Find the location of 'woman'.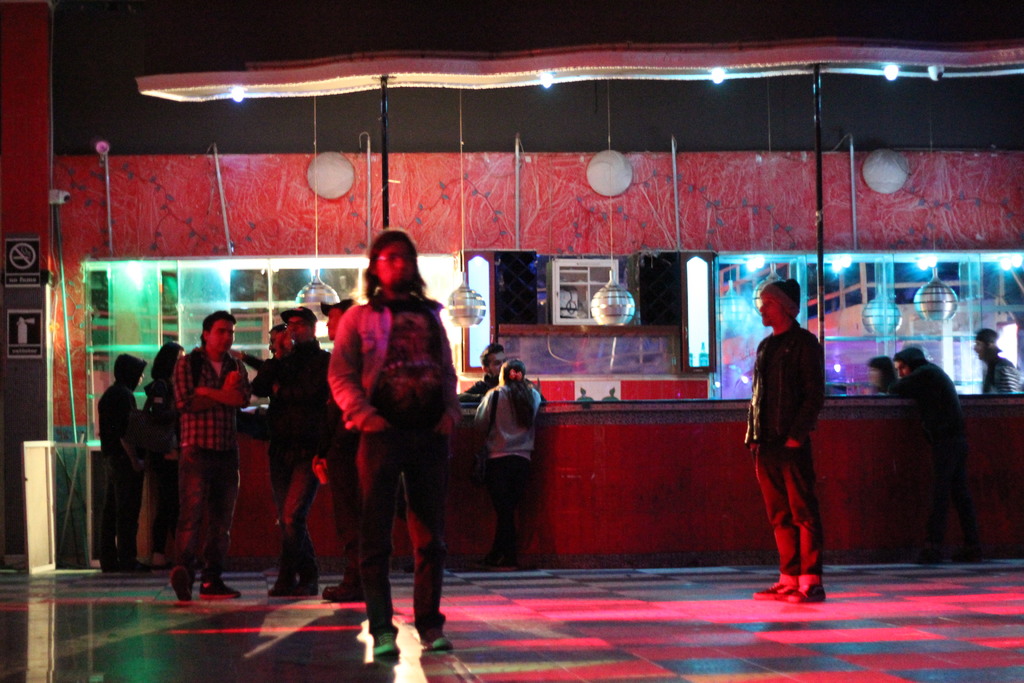
Location: x1=467, y1=358, x2=547, y2=570.
